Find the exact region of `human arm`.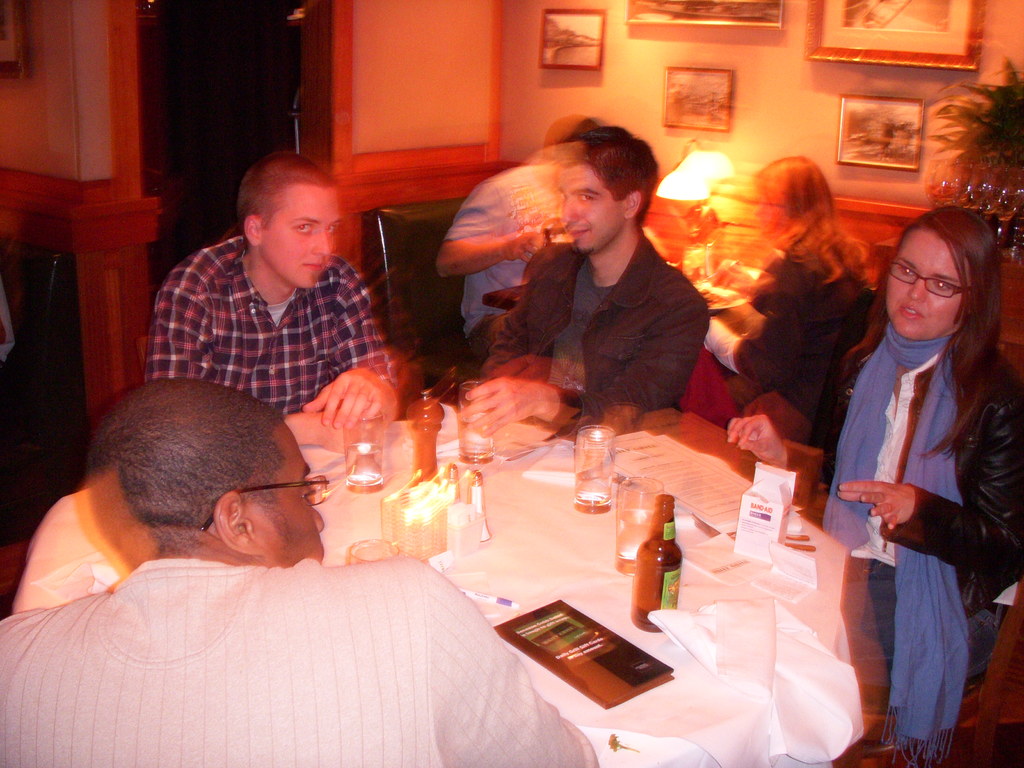
Exact region: {"x1": 834, "y1": 387, "x2": 1023, "y2": 569}.
